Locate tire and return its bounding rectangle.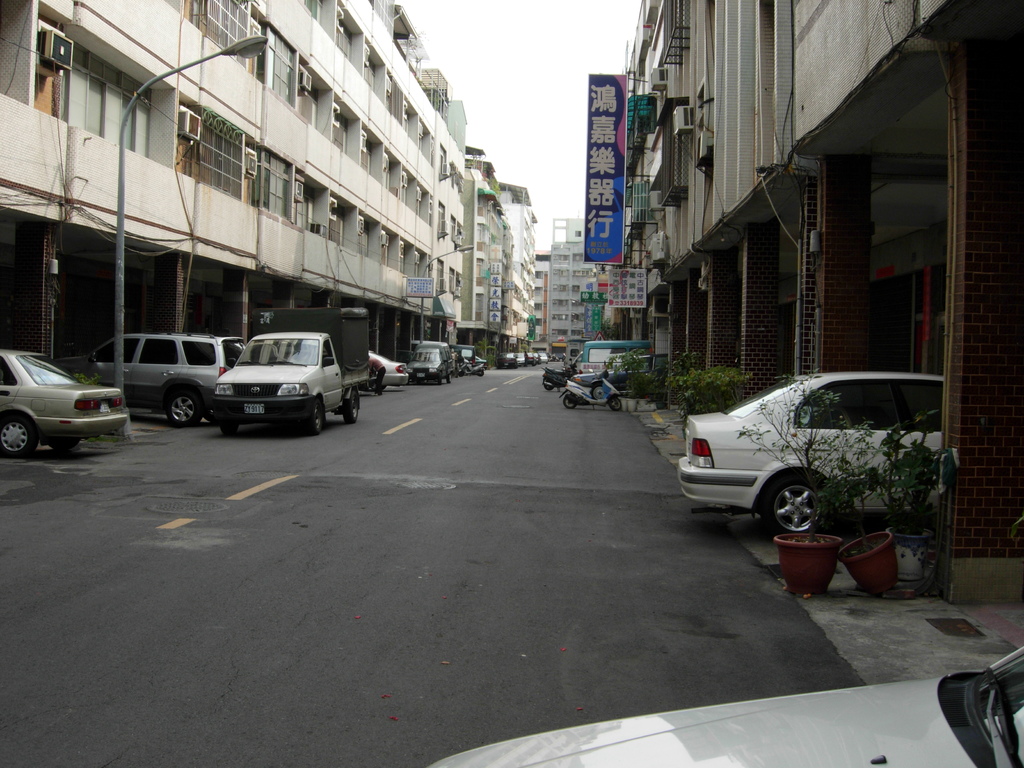
759:467:828:538.
